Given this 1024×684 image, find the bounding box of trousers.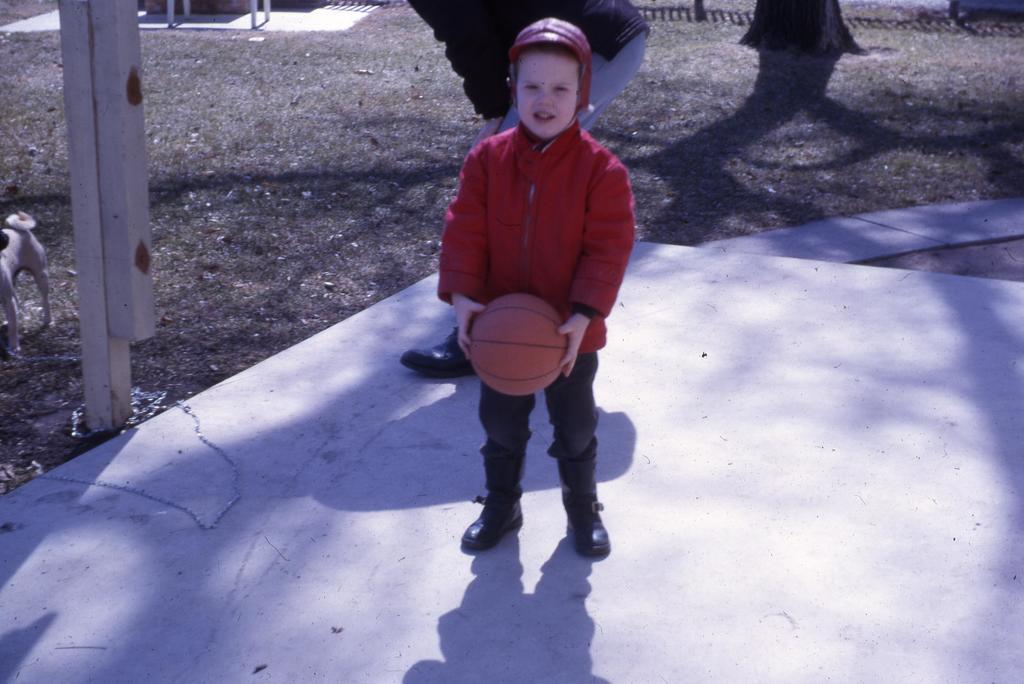
[left=456, top=355, right=611, bottom=550].
